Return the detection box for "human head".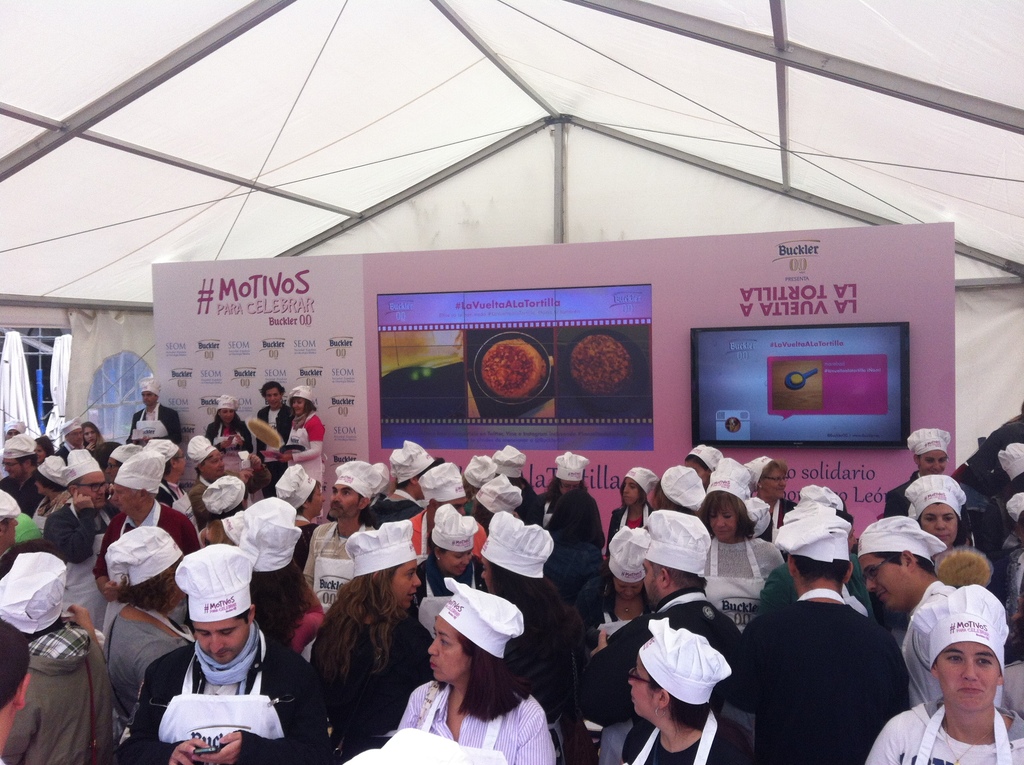
(left=997, top=444, right=1023, bottom=487).
